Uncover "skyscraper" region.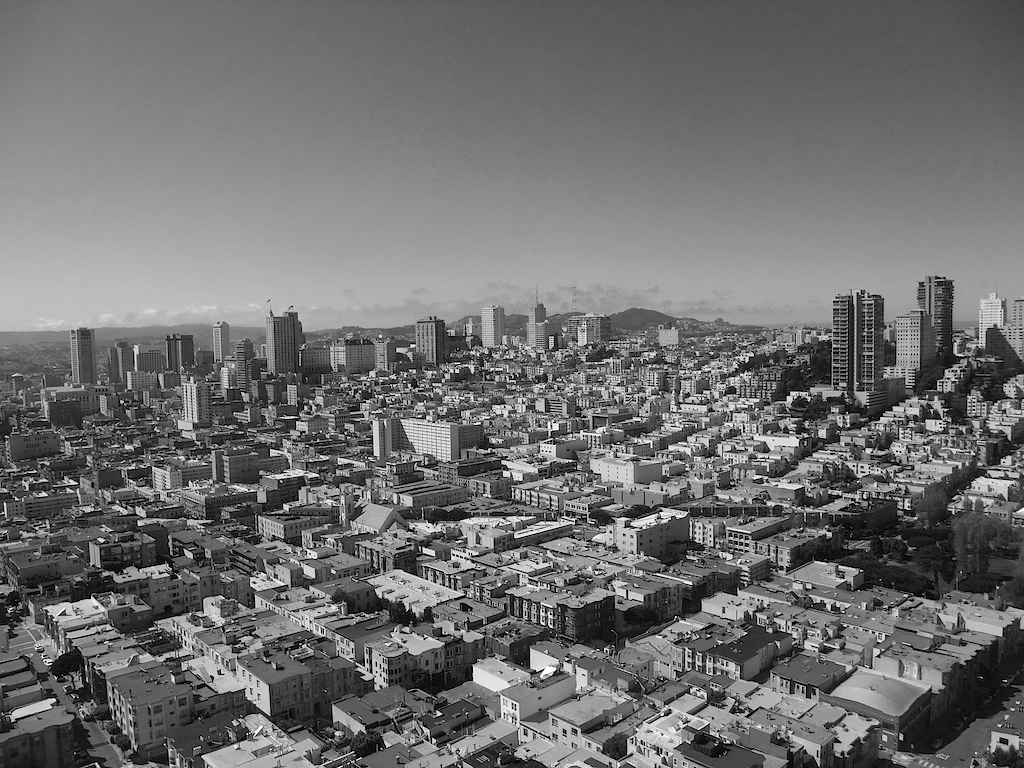
Uncovered: bbox=(163, 337, 190, 379).
